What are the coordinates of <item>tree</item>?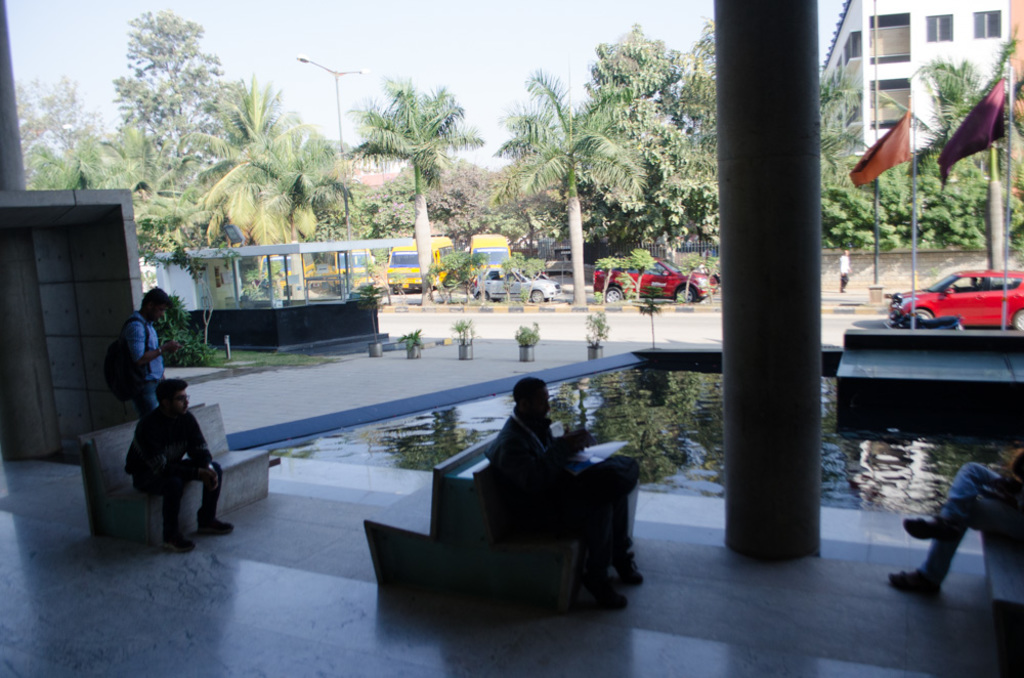
locate(939, 61, 992, 194).
